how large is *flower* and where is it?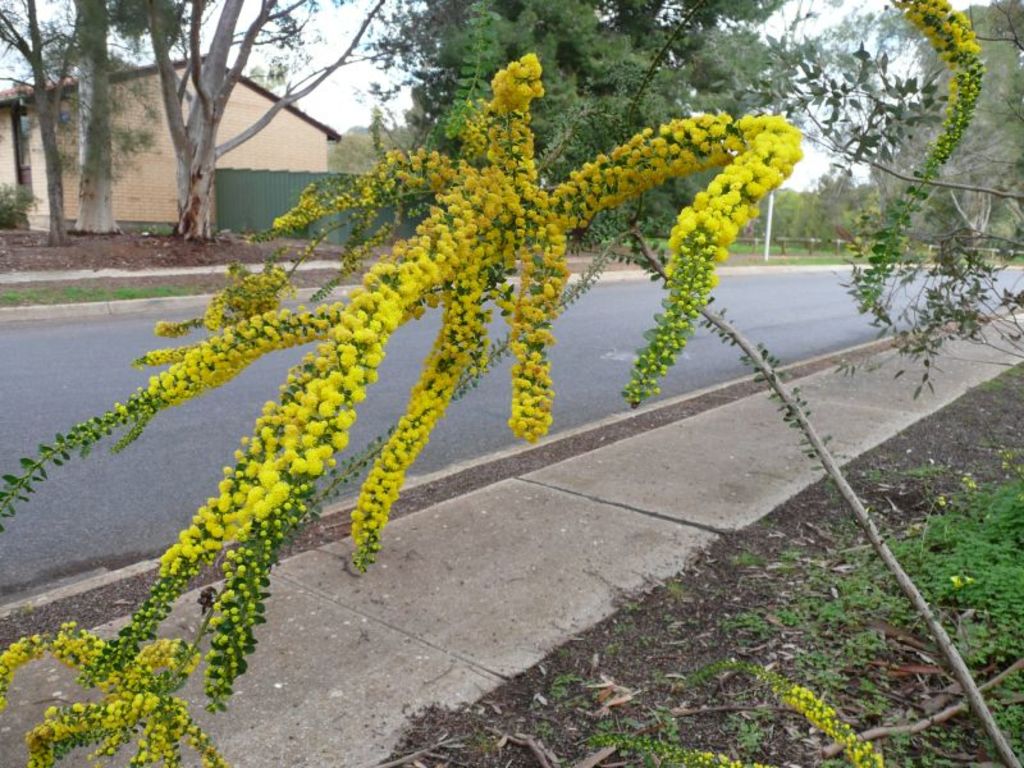
Bounding box: 787 684 884 767.
